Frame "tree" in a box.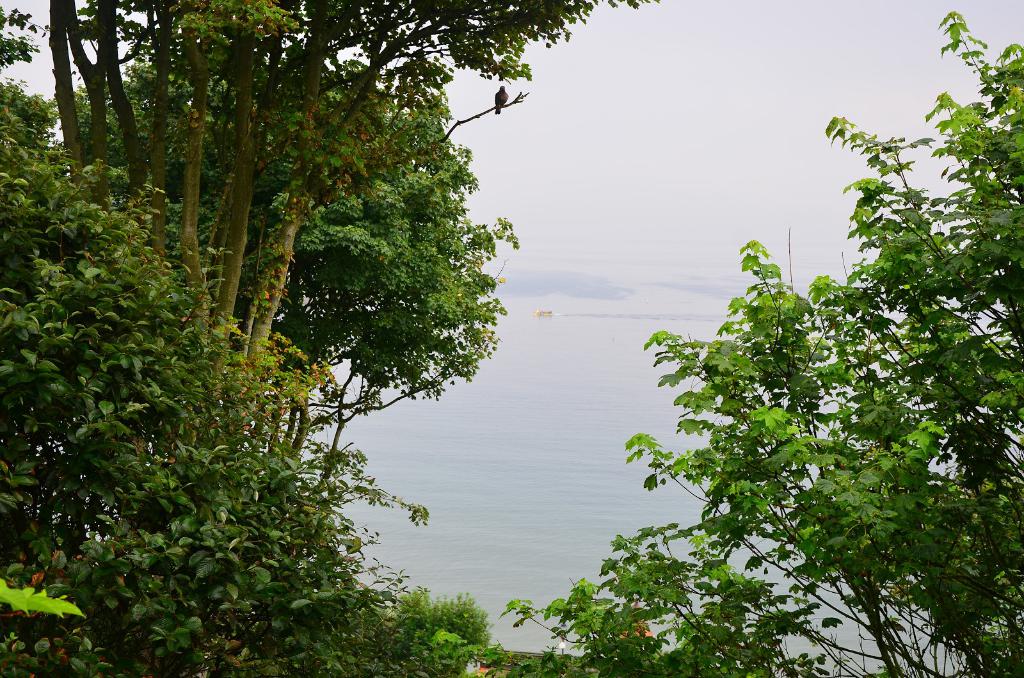
(x1=493, y1=6, x2=1021, y2=677).
